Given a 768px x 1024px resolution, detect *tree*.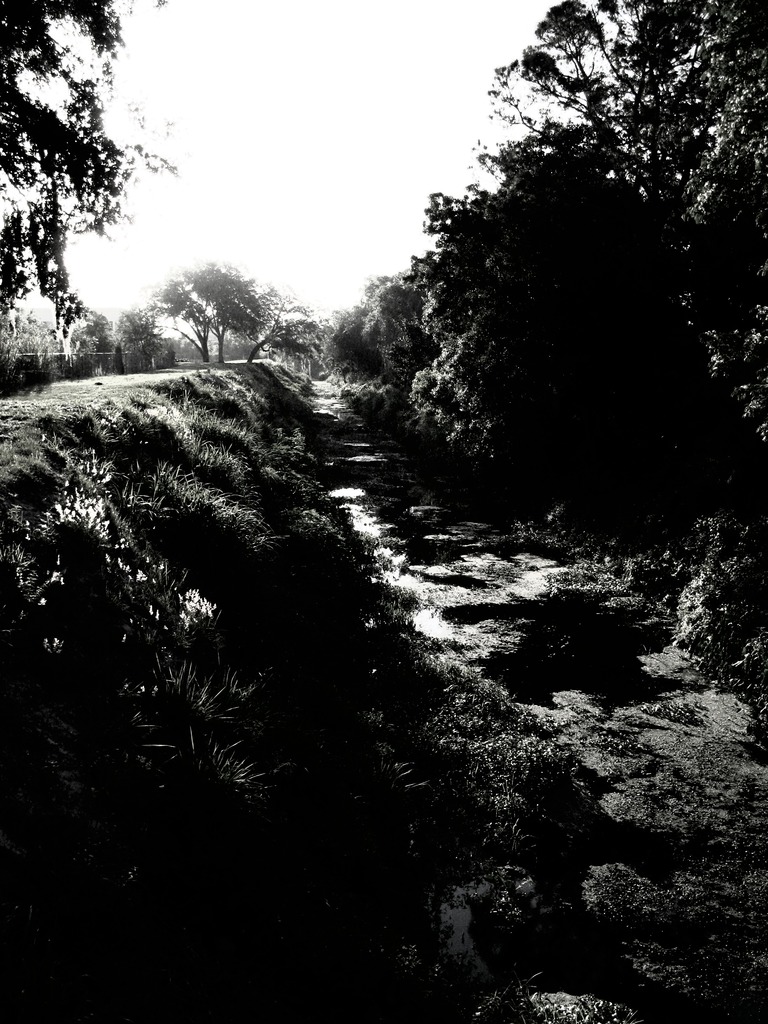
112 305 170 371.
